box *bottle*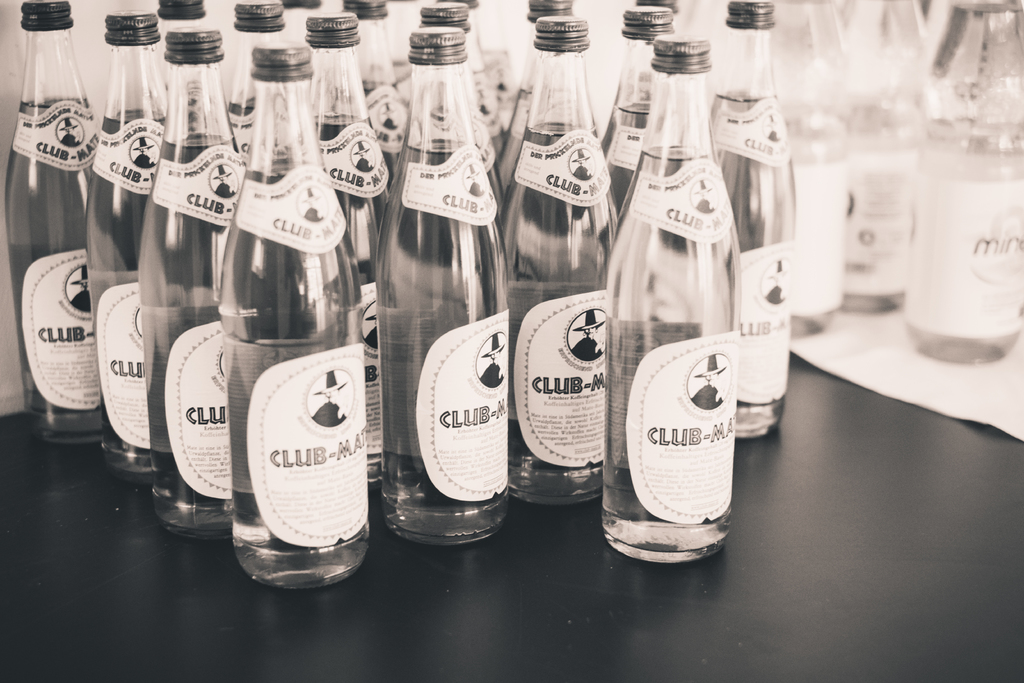
bbox=[910, 0, 1023, 368]
